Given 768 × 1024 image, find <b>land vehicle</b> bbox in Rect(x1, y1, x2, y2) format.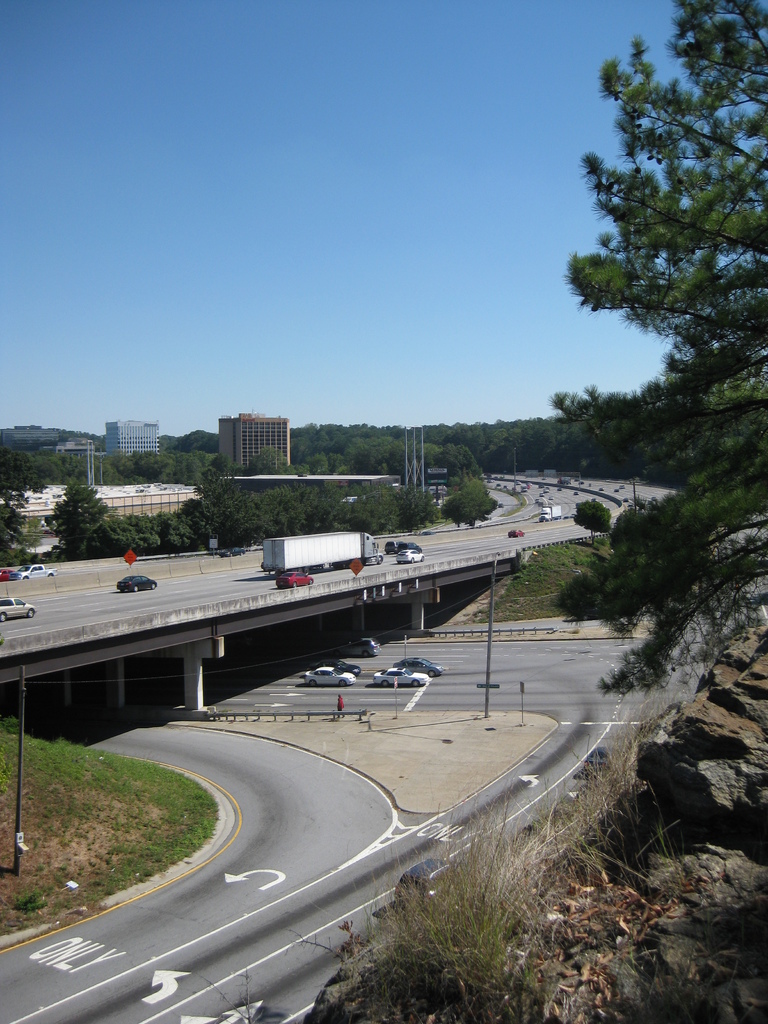
Rect(538, 490, 547, 499).
